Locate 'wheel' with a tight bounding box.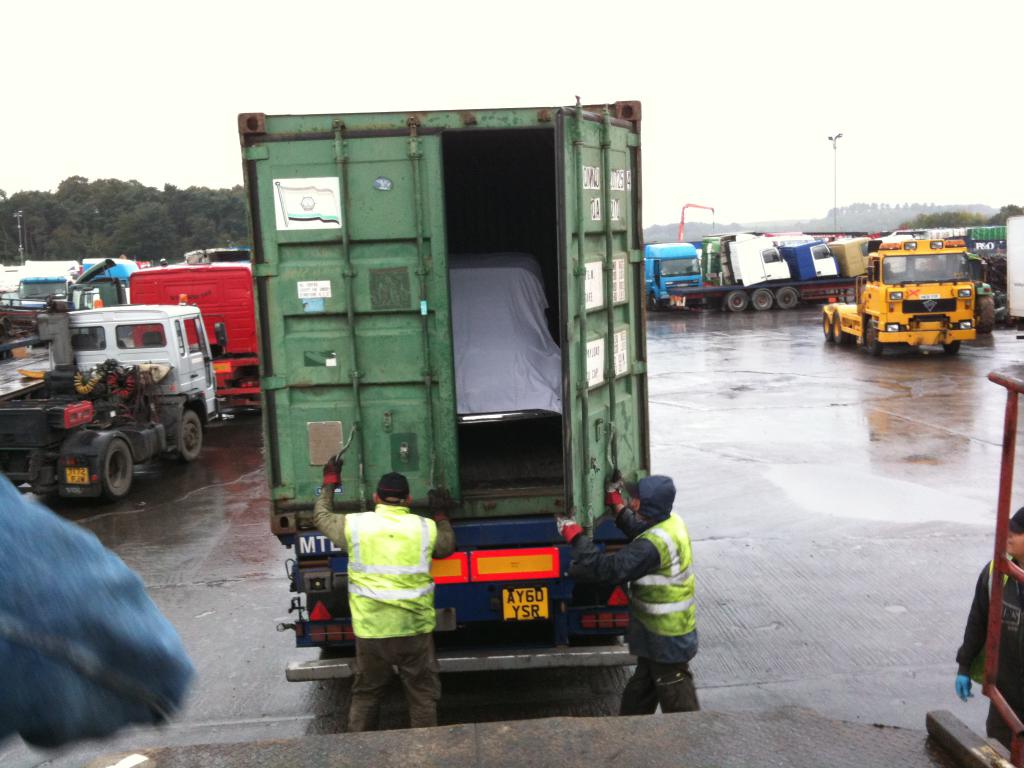
region(942, 337, 959, 353).
